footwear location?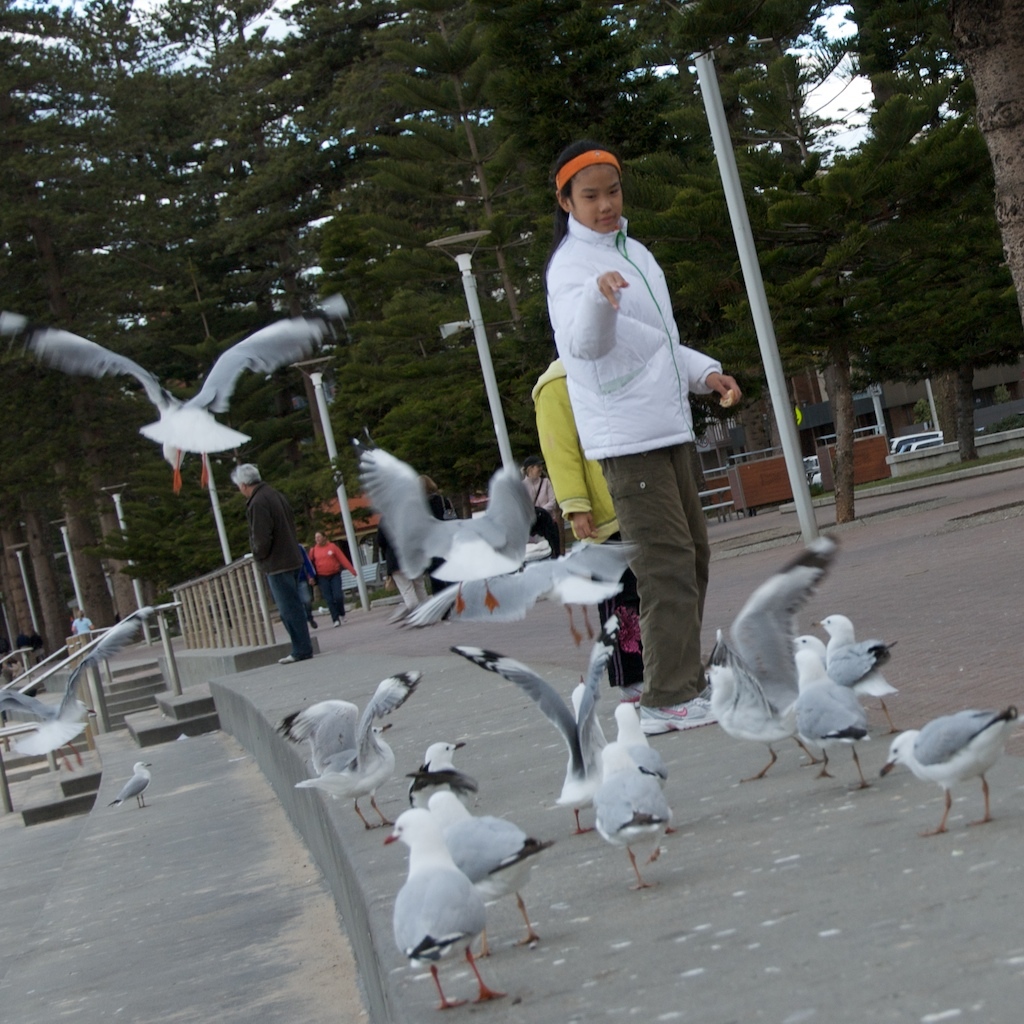
box(332, 619, 341, 627)
